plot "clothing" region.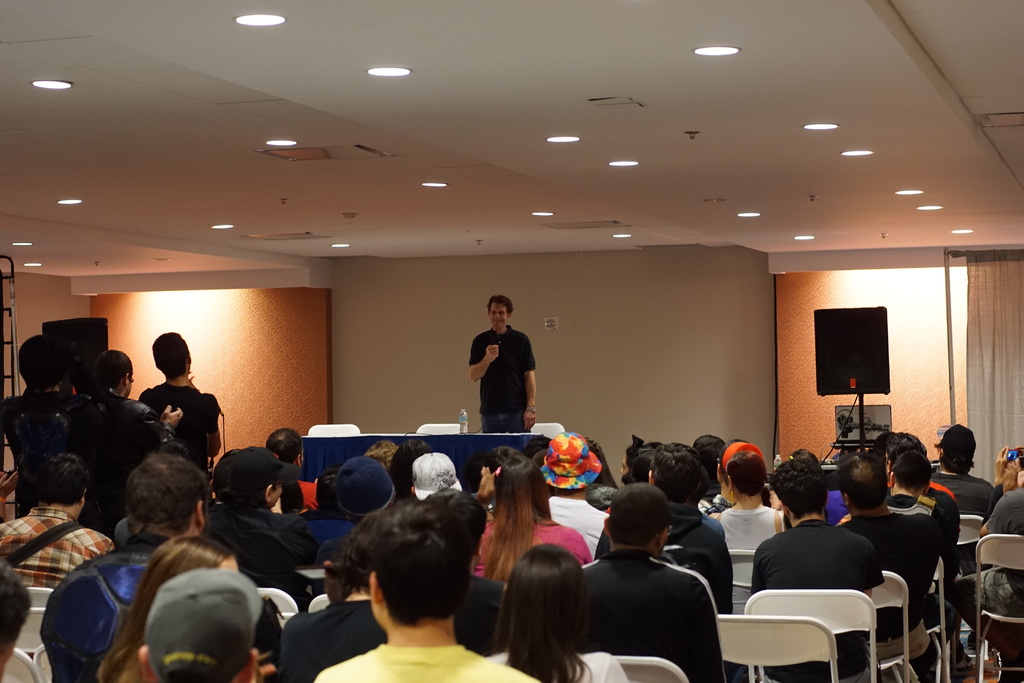
Plotted at 66/403/155/488.
